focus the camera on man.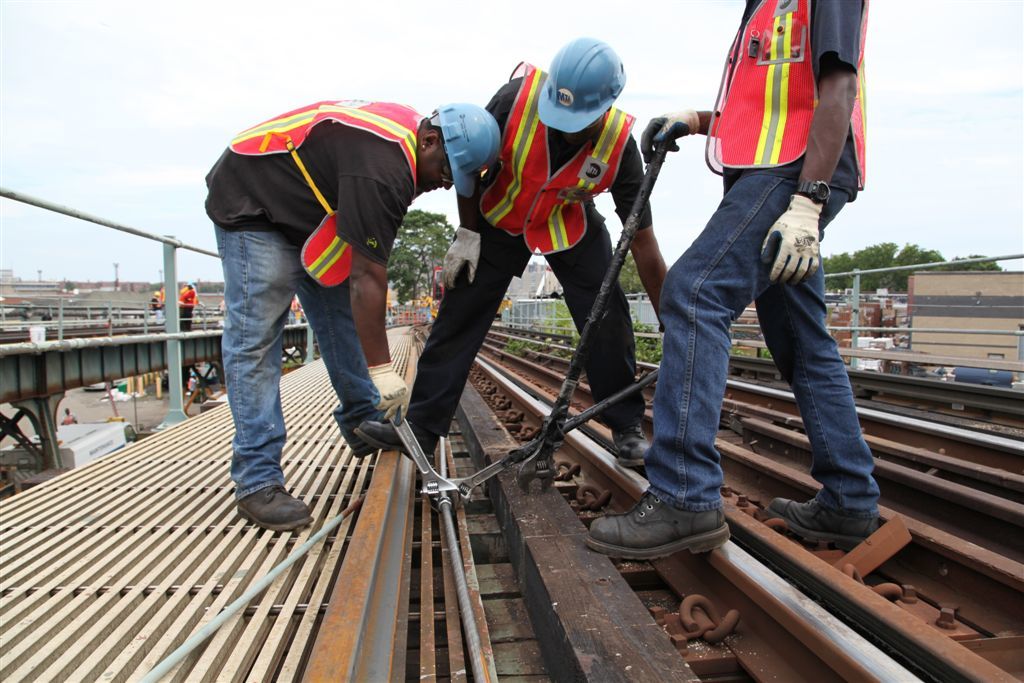
Focus region: (290,296,301,319).
